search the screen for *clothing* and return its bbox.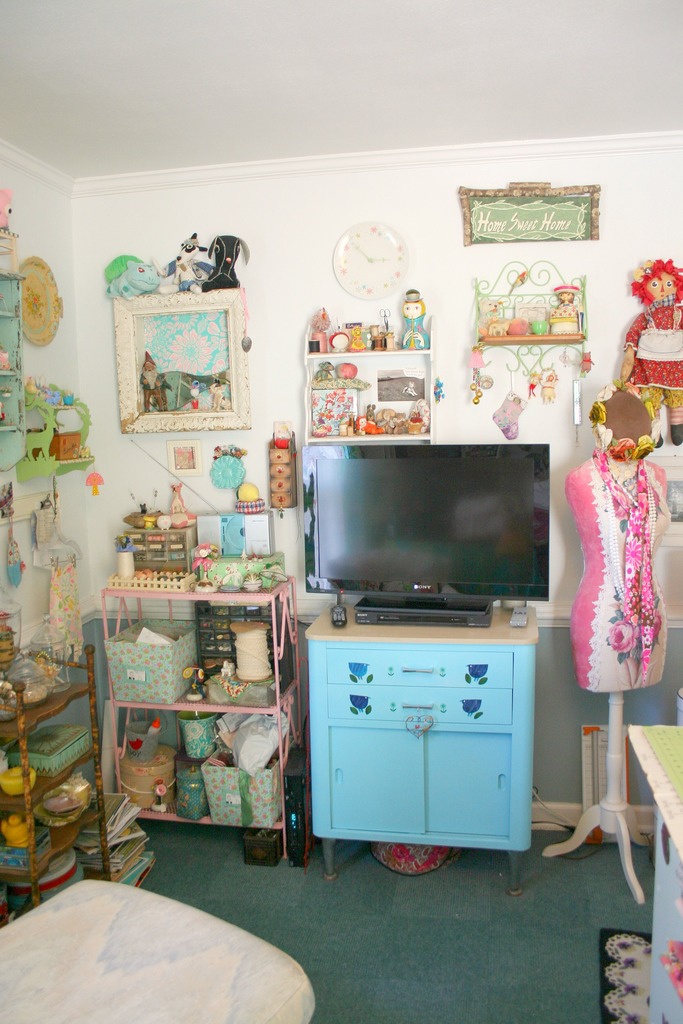
Found: (572, 445, 669, 705).
